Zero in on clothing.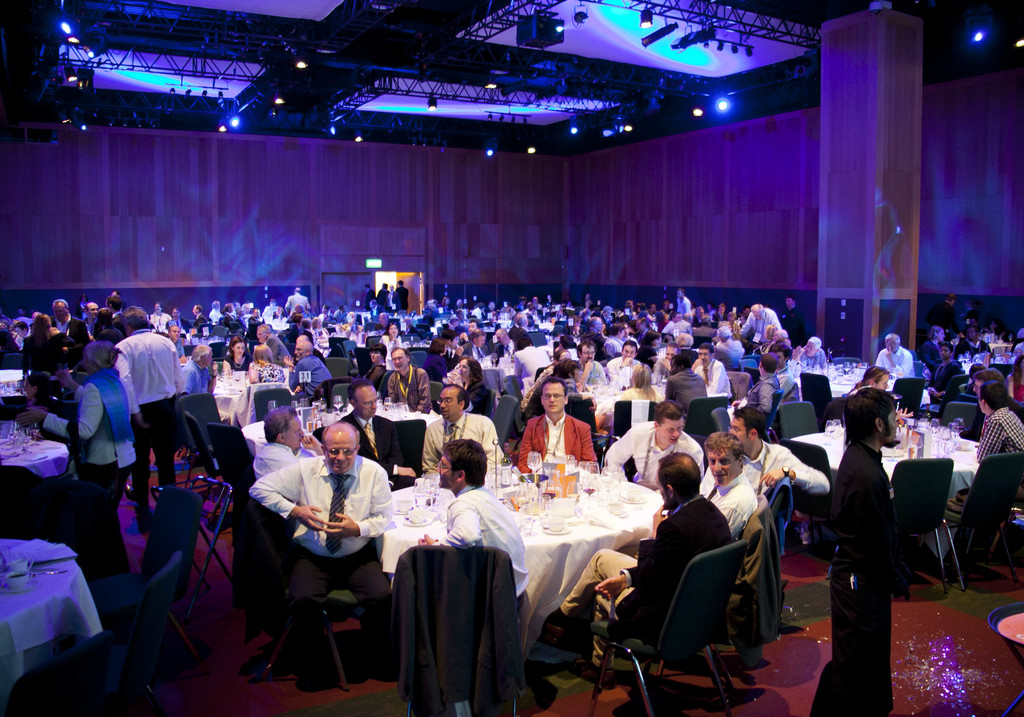
Zeroed in: [left=973, top=402, right=1023, bottom=496].
